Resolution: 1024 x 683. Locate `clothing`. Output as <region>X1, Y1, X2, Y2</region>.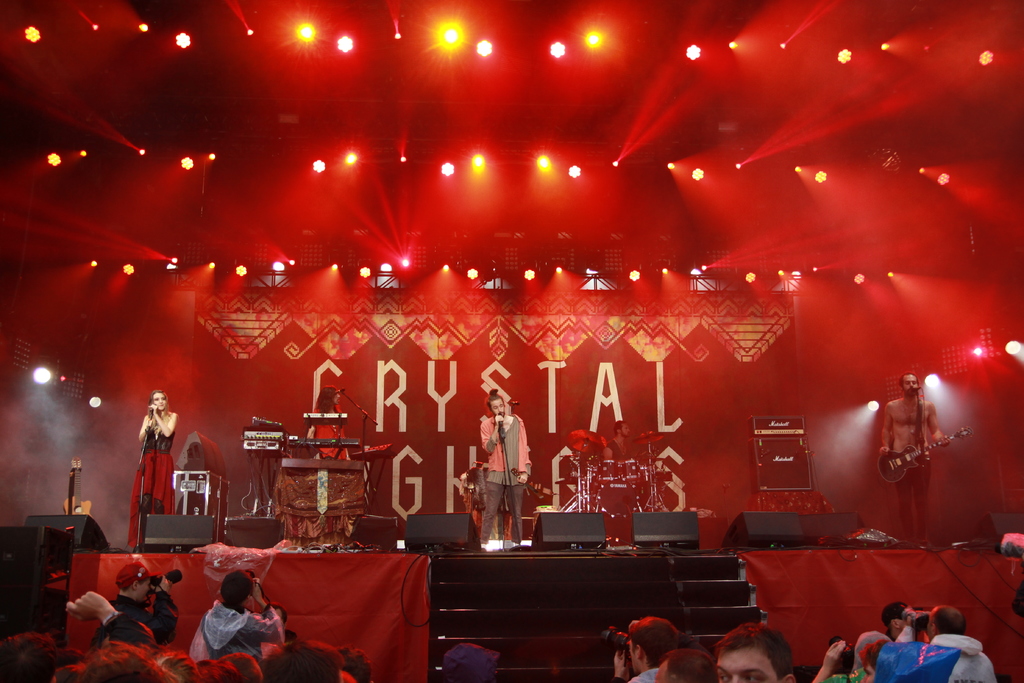
<region>89, 598, 184, 656</region>.
